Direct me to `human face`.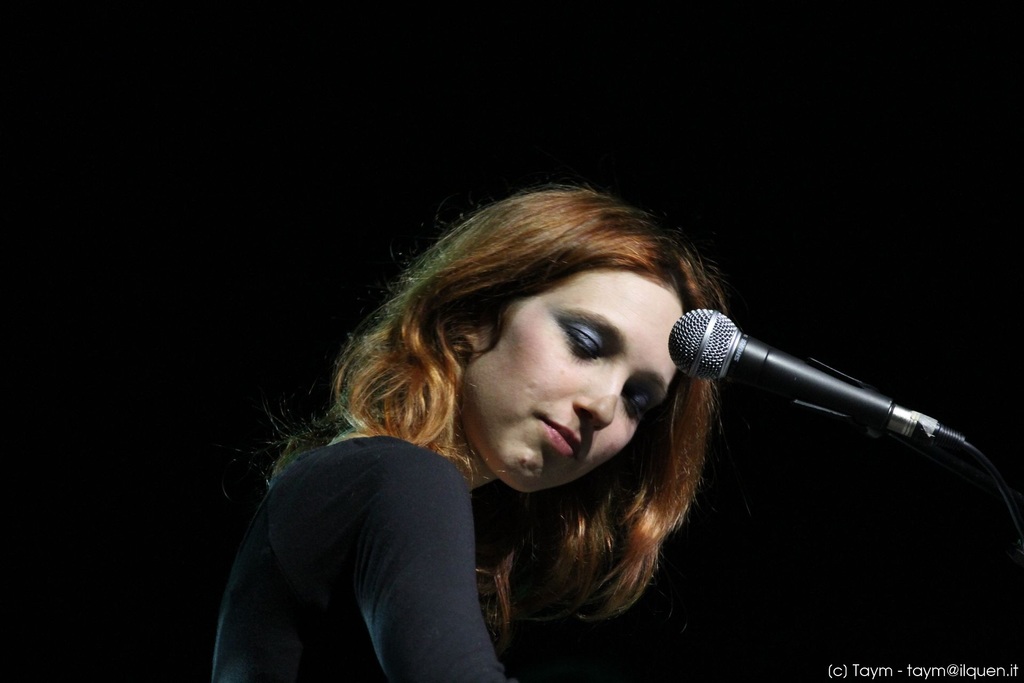
Direction: <region>468, 269, 689, 494</region>.
